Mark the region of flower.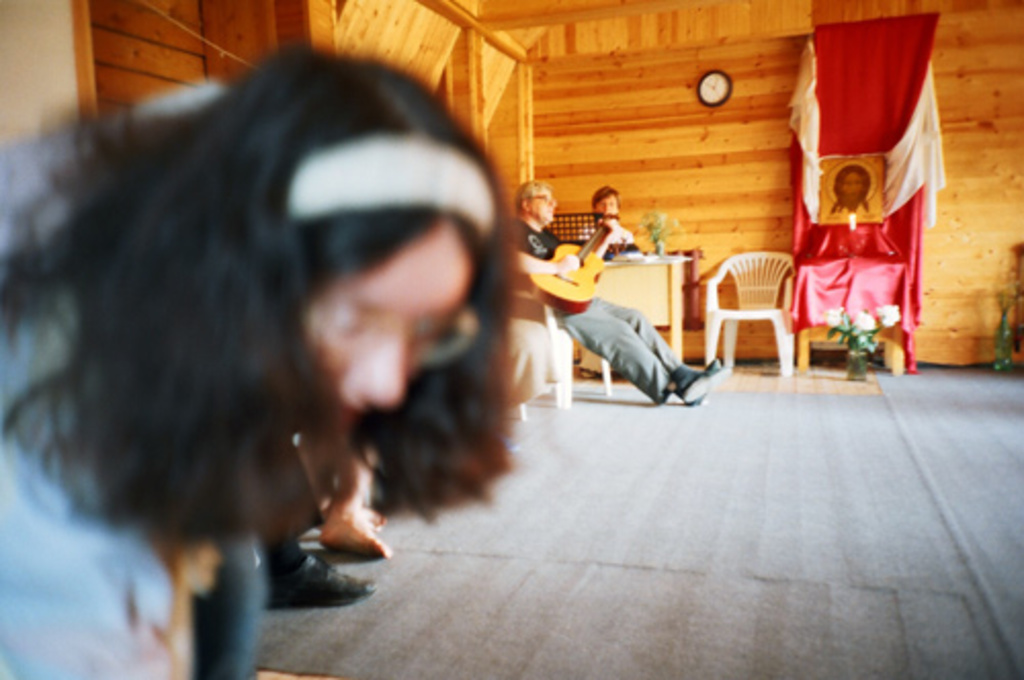
Region: (left=817, top=303, right=840, bottom=330).
